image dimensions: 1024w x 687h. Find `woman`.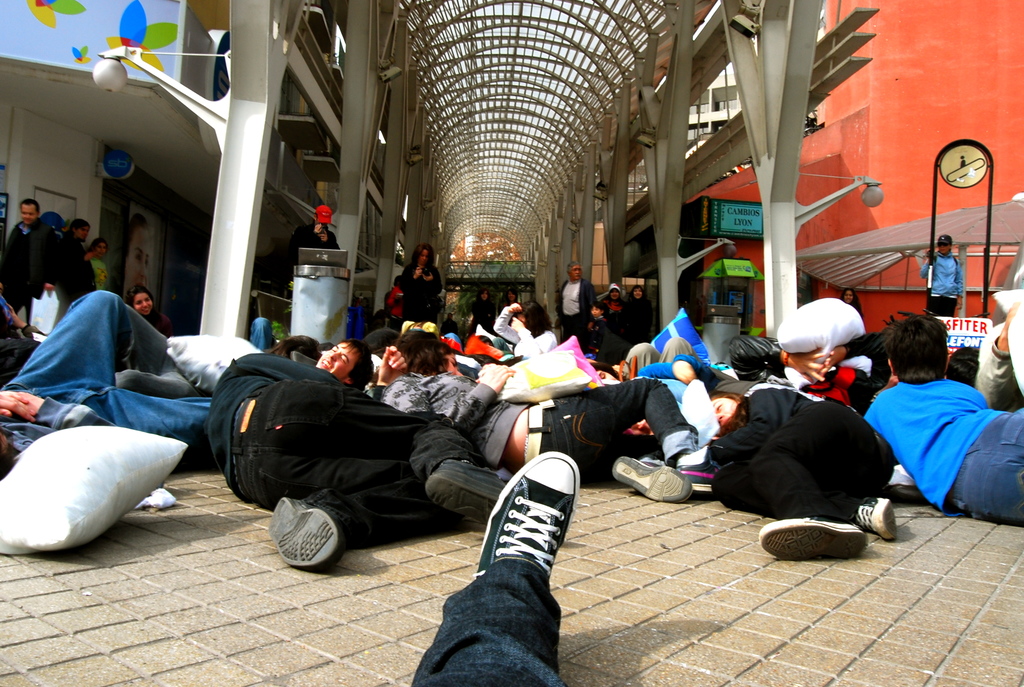
locate(392, 241, 440, 320).
